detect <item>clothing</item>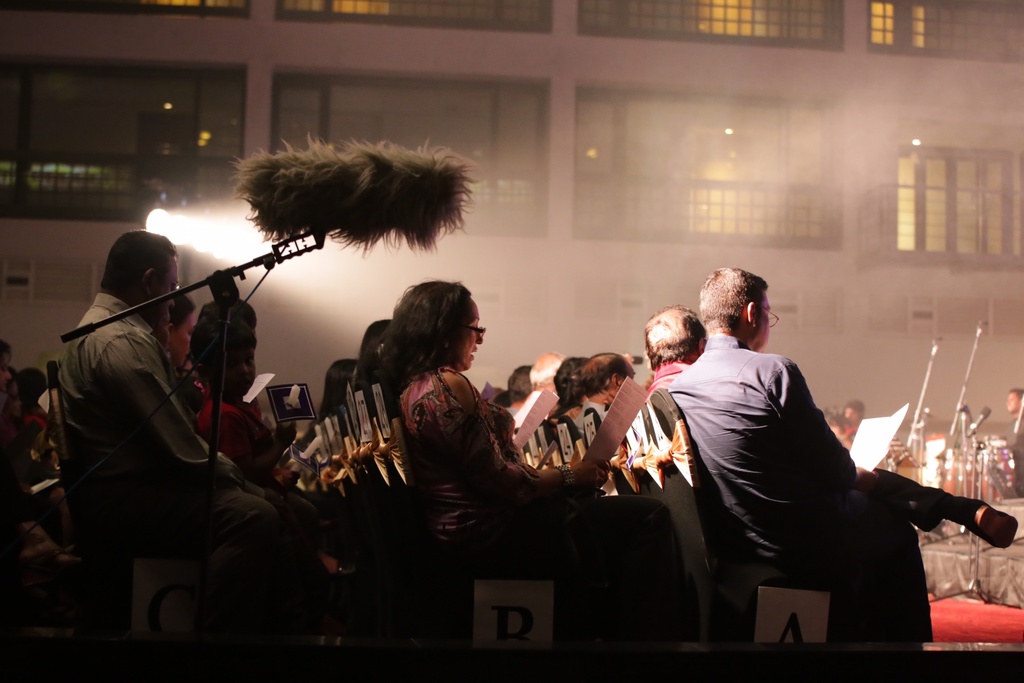
locate(668, 331, 932, 640)
